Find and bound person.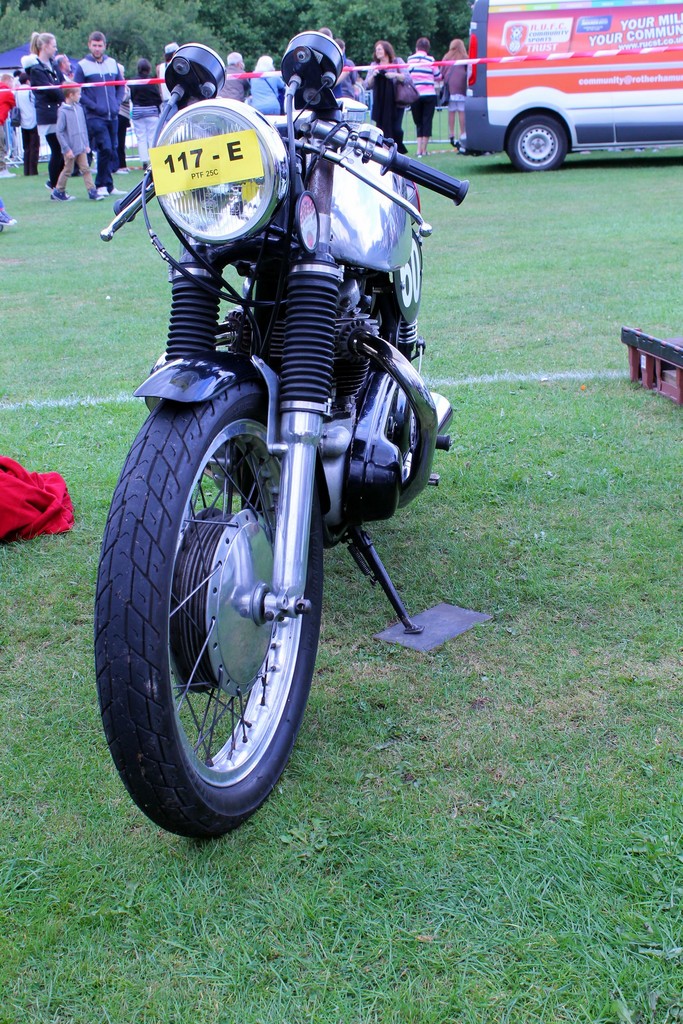
Bound: [53, 88, 96, 195].
